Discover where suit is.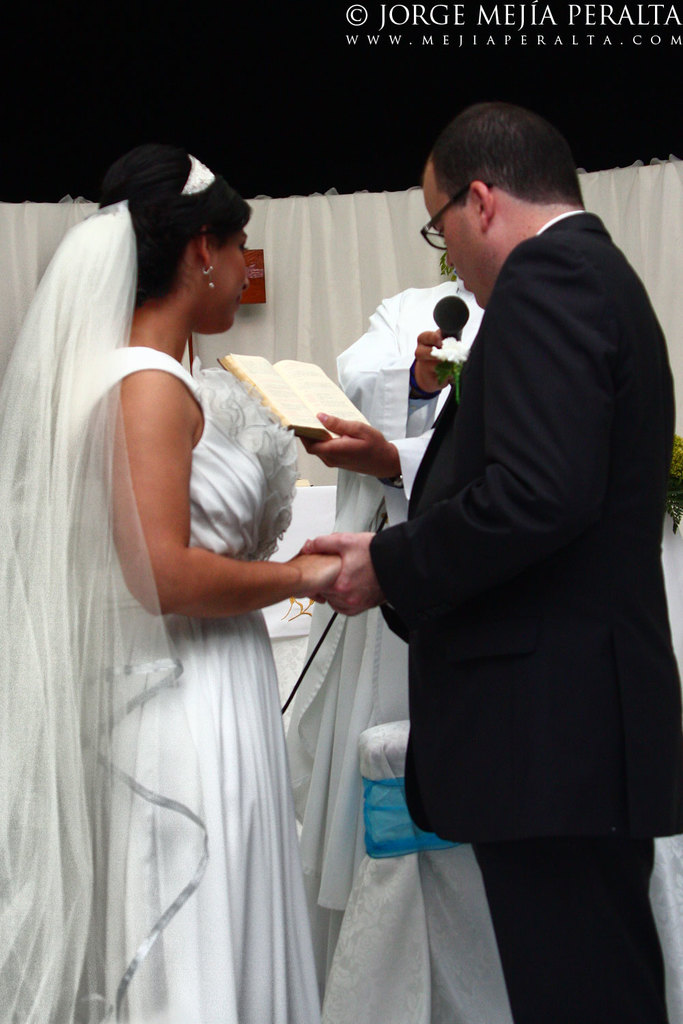
Discovered at <region>363, 145, 663, 950</region>.
